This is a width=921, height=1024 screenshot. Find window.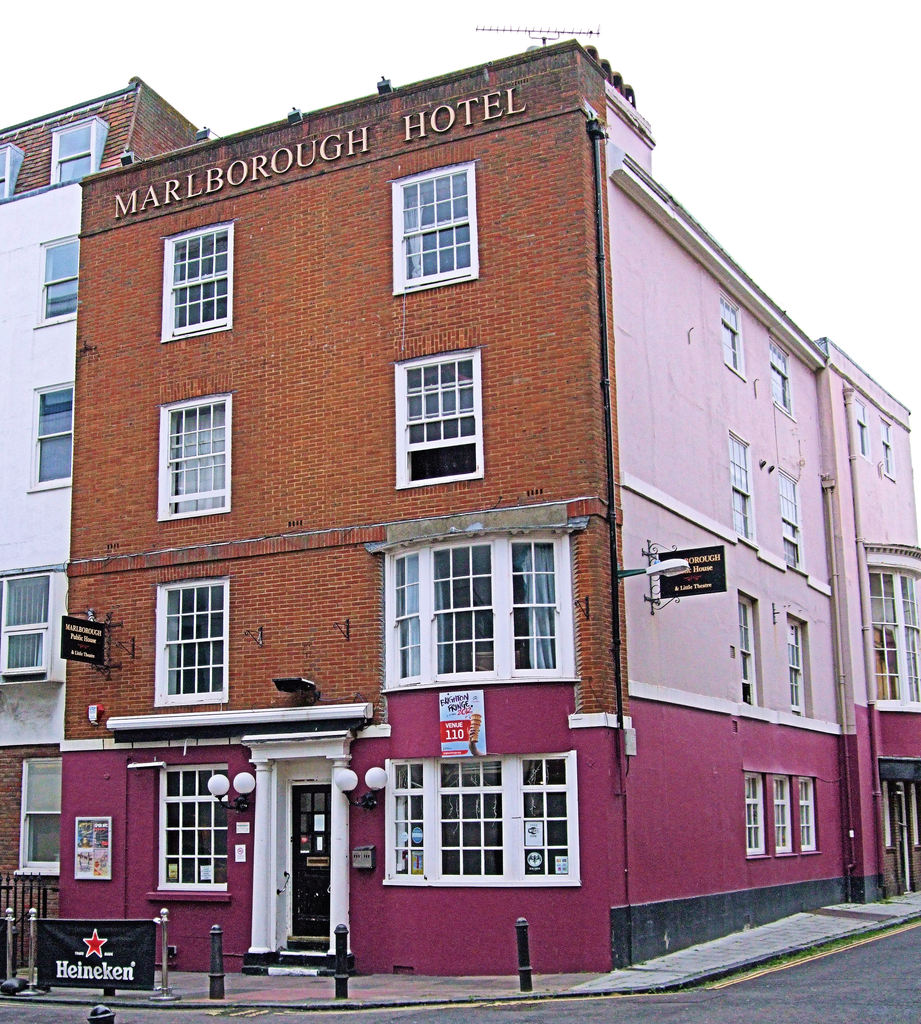
Bounding box: <box>740,590,765,707</box>.
